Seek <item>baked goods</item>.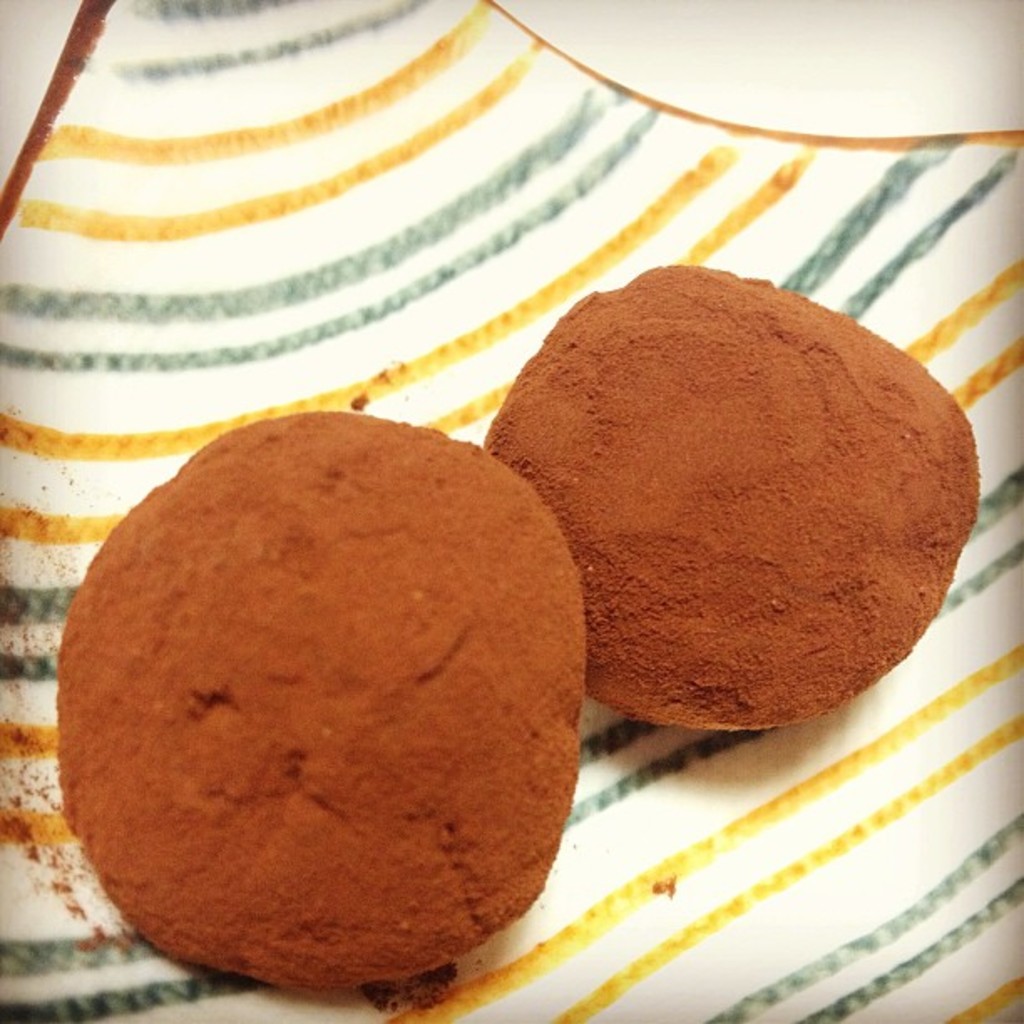
BBox(49, 402, 594, 1009).
